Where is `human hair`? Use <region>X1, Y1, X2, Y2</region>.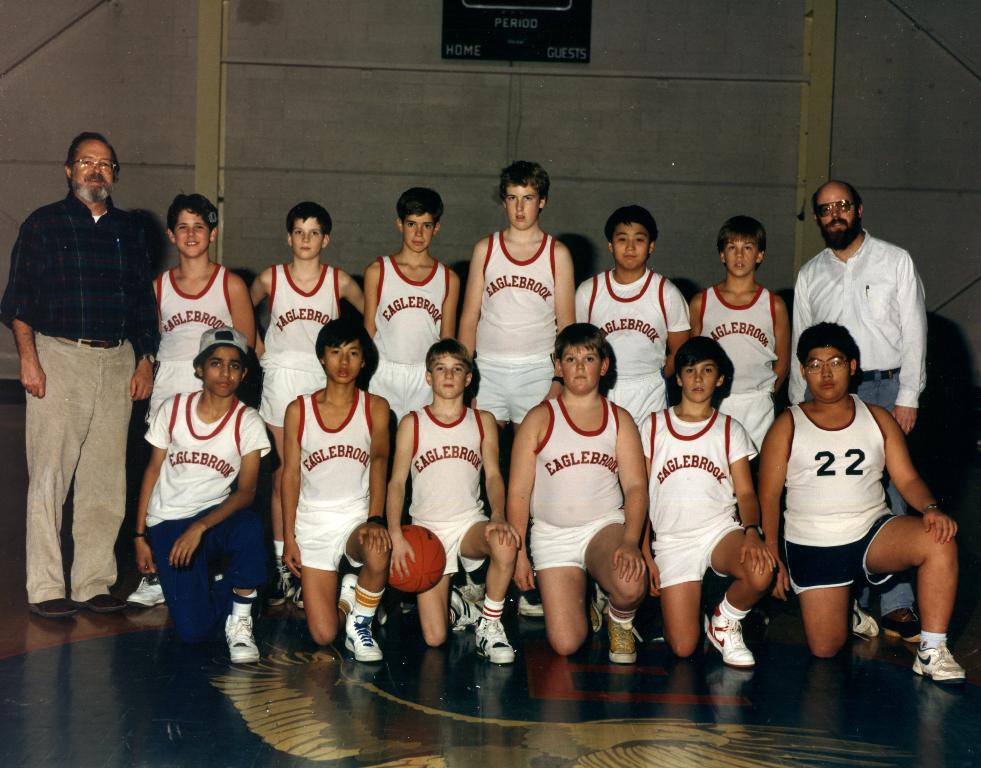
<region>316, 313, 370, 357</region>.
